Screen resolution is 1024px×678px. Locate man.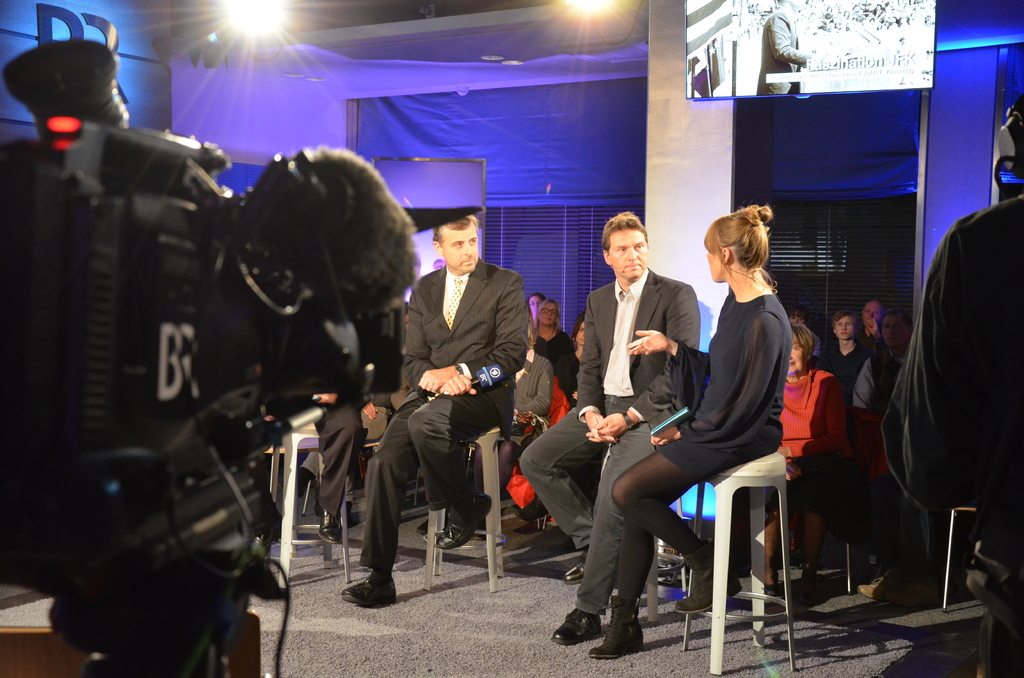
rect(357, 204, 525, 605).
